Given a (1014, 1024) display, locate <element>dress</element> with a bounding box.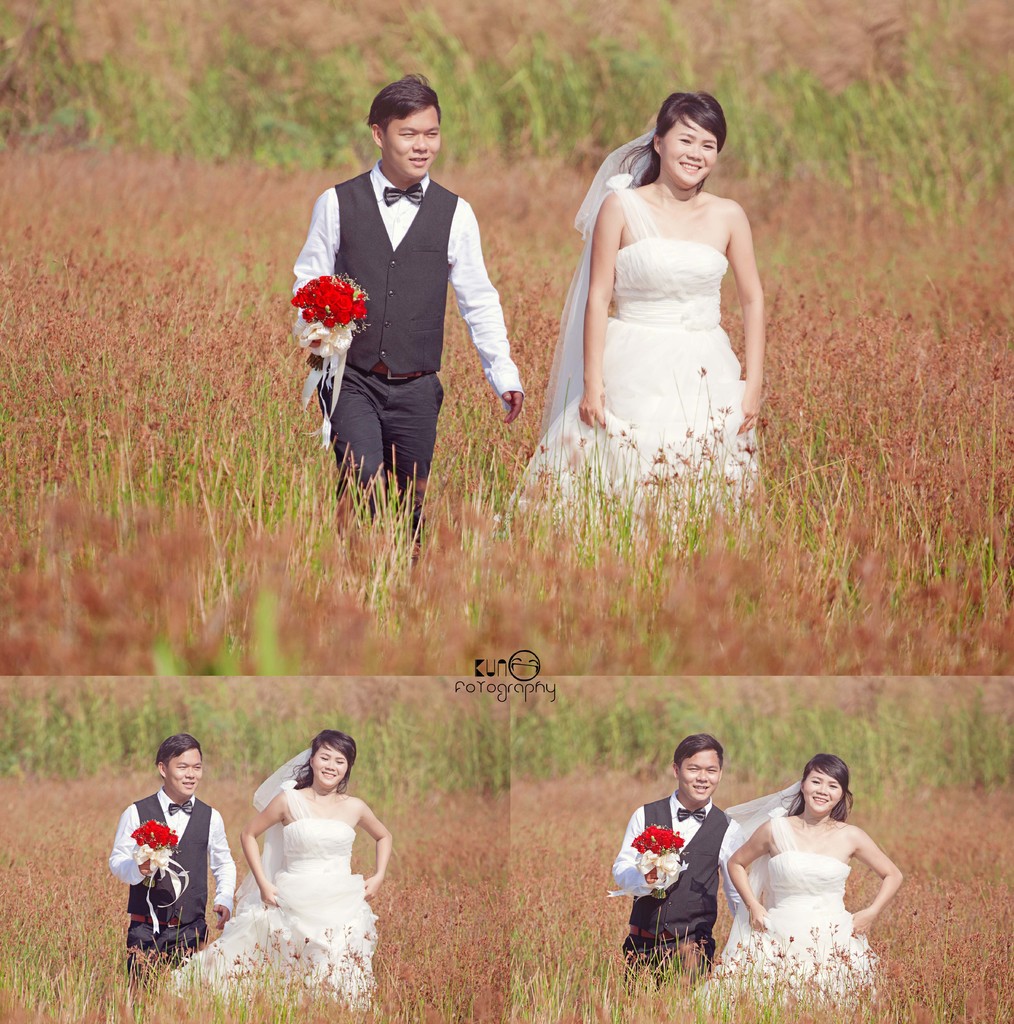
Located: [left=156, top=787, right=380, bottom=1023].
